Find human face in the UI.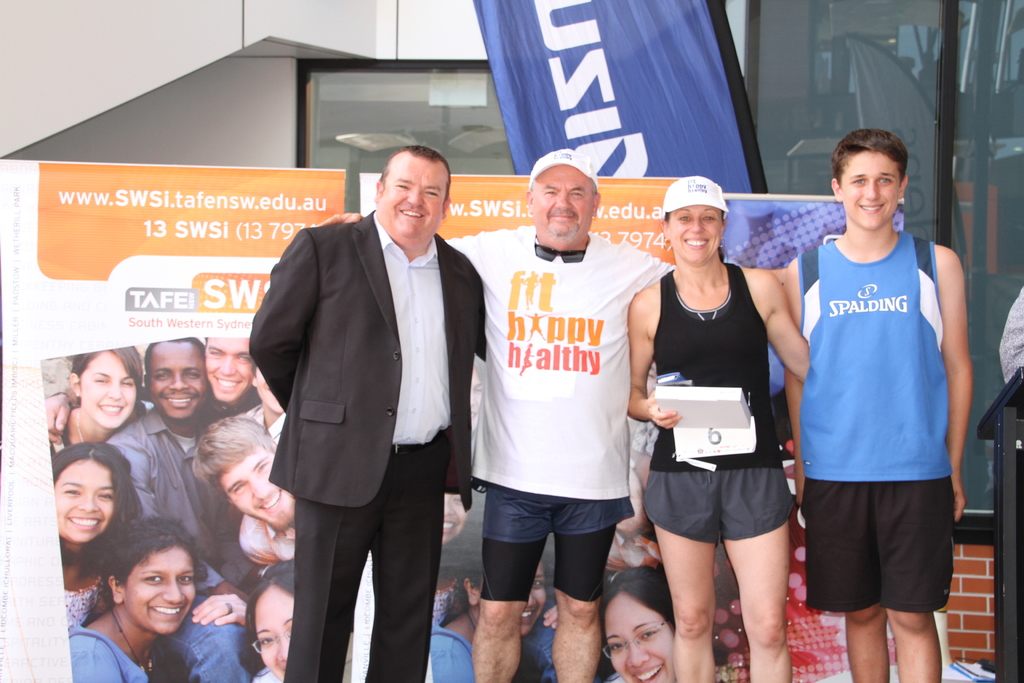
UI element at bbox=(54, 462, 114, 541).
